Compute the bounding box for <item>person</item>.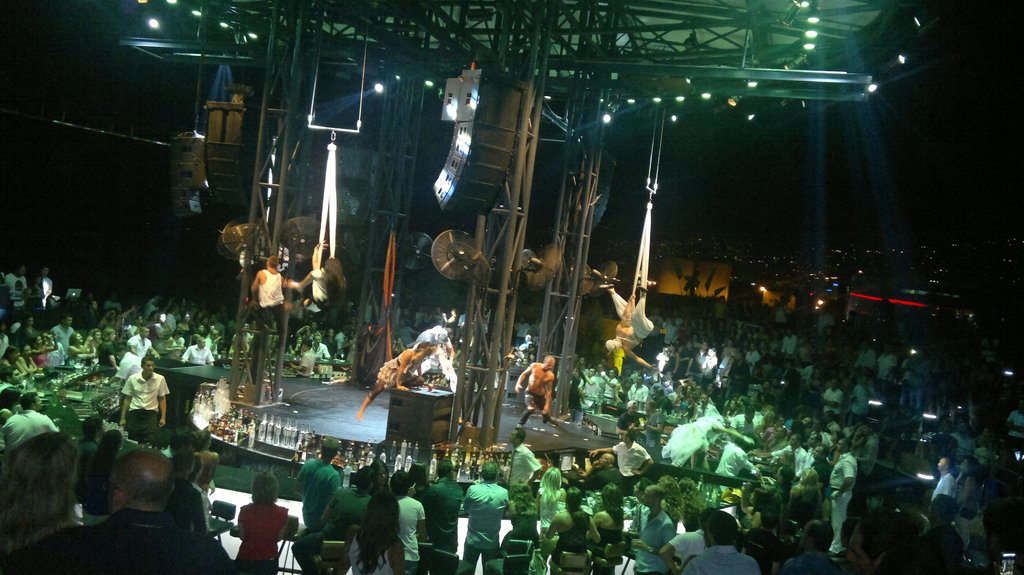
x1=957, y1=452, x2=986, y2=563.
